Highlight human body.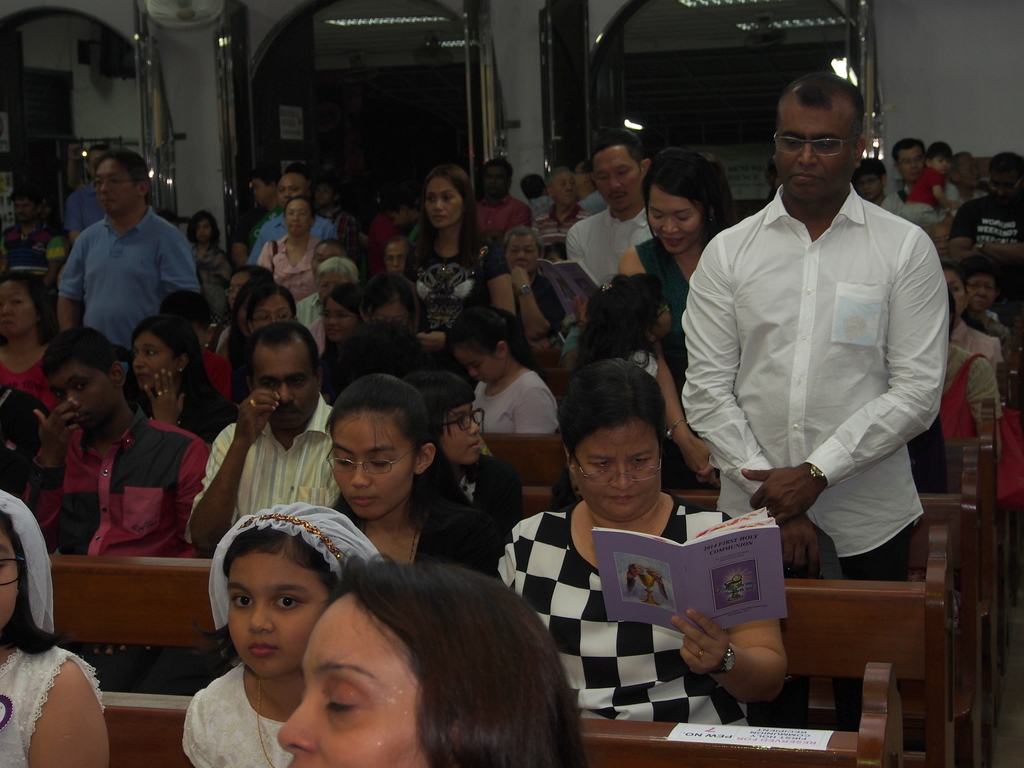
Highlighted region: 963 266 996 330.
